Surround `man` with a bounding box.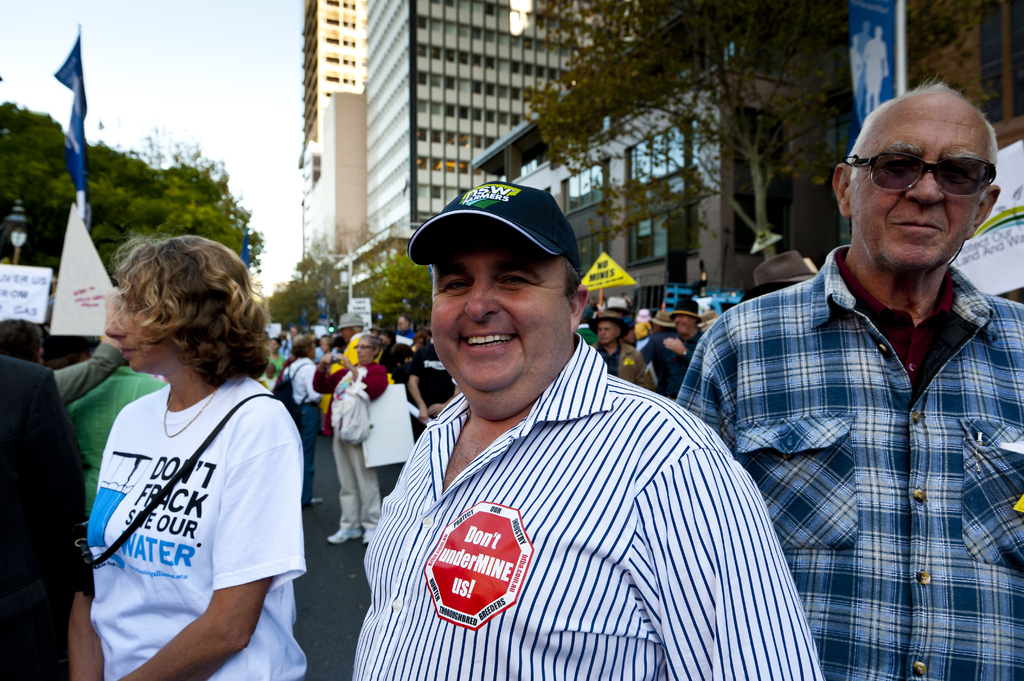
select_region(580, 303, 654, 392).
